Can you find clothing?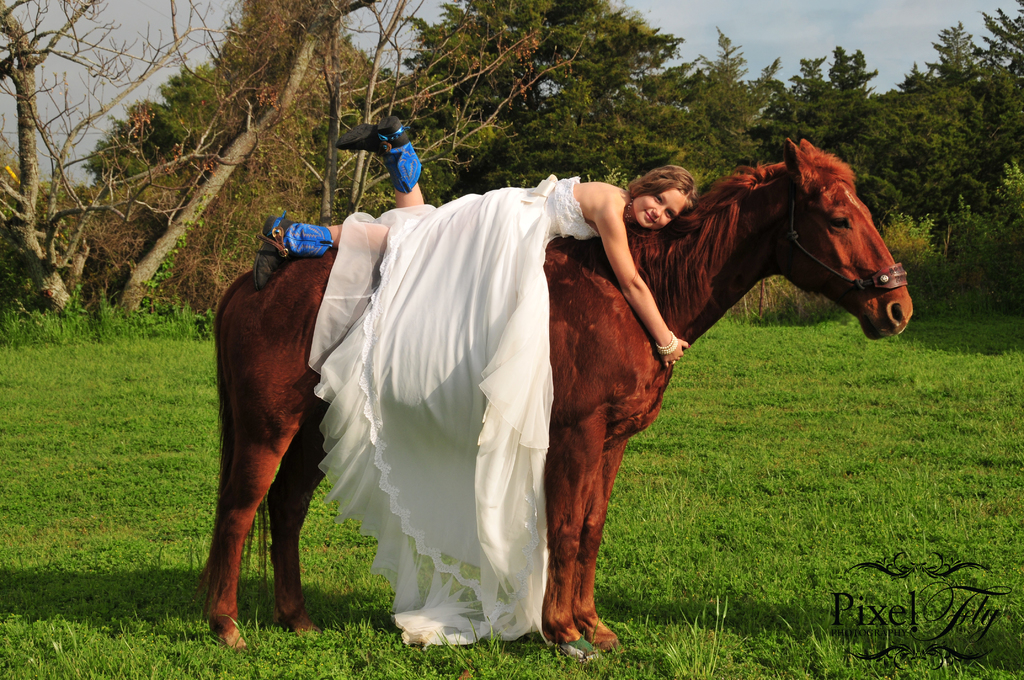
Yes, bounding box: 284,158,672,647.
